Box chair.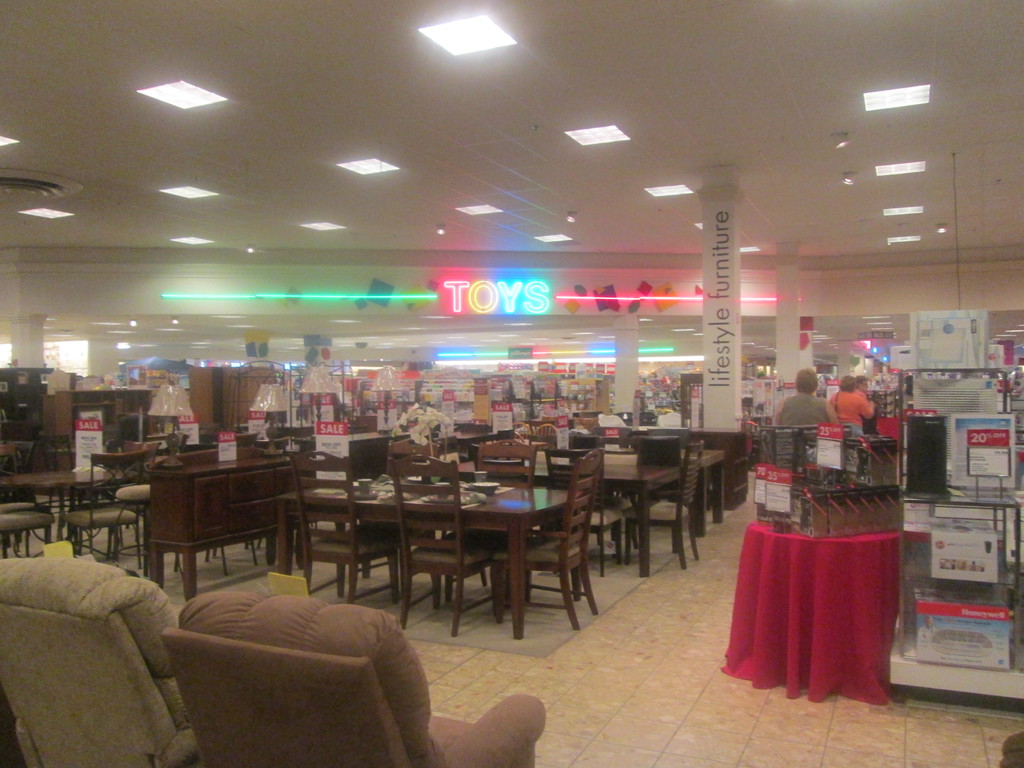
BBox(0, 498, 56, 548).
